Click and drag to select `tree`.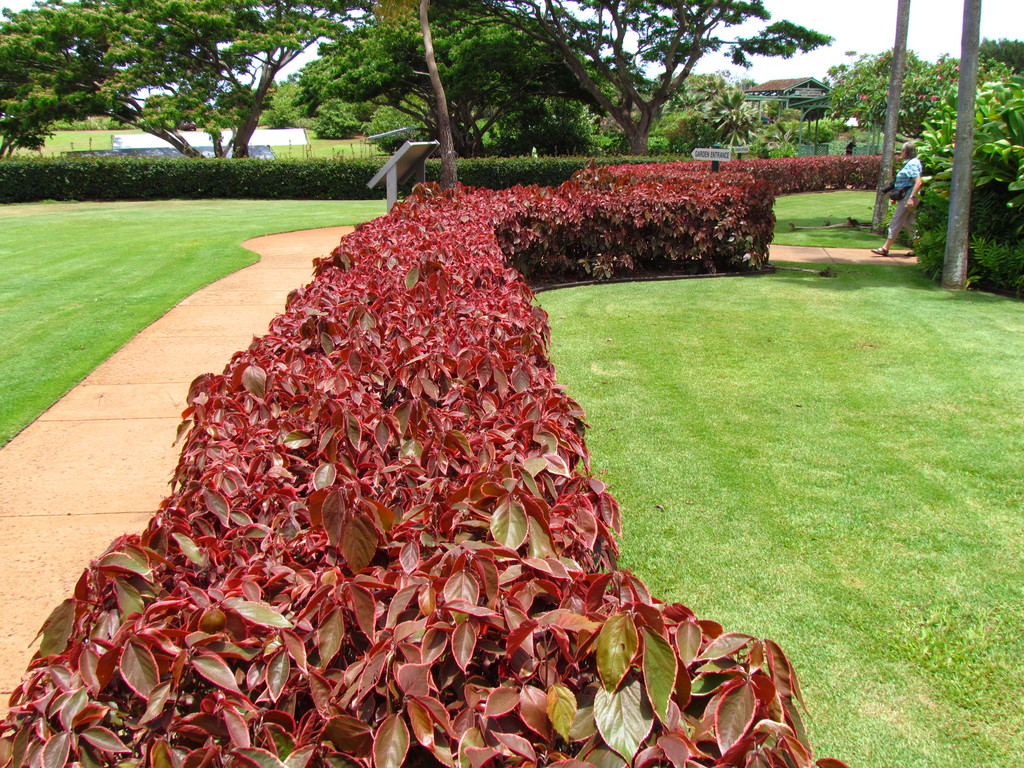
Selection: box=[298, 3, 598, 161].
